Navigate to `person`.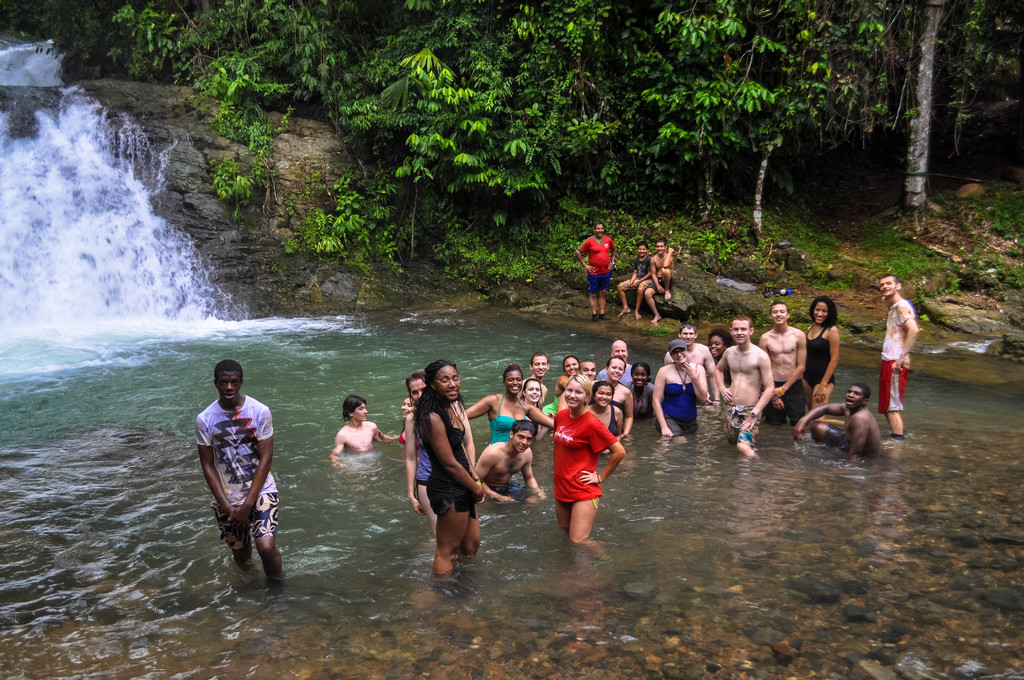
Navigation target: box=[516, 382, 552, 444].
